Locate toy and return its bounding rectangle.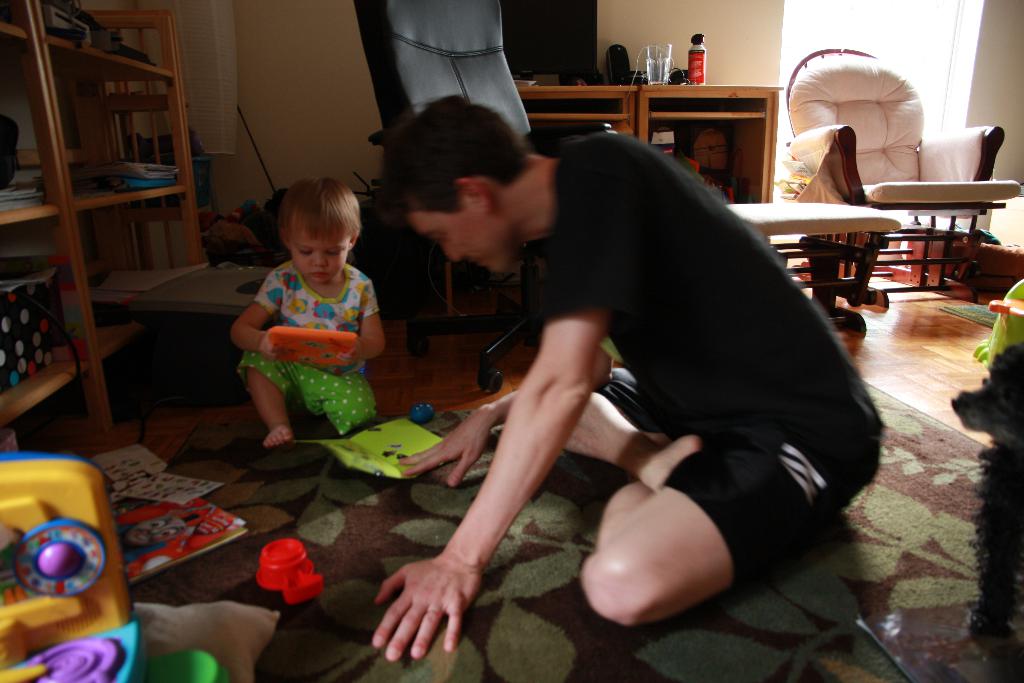
Rect(132, 657, 235, 682).
